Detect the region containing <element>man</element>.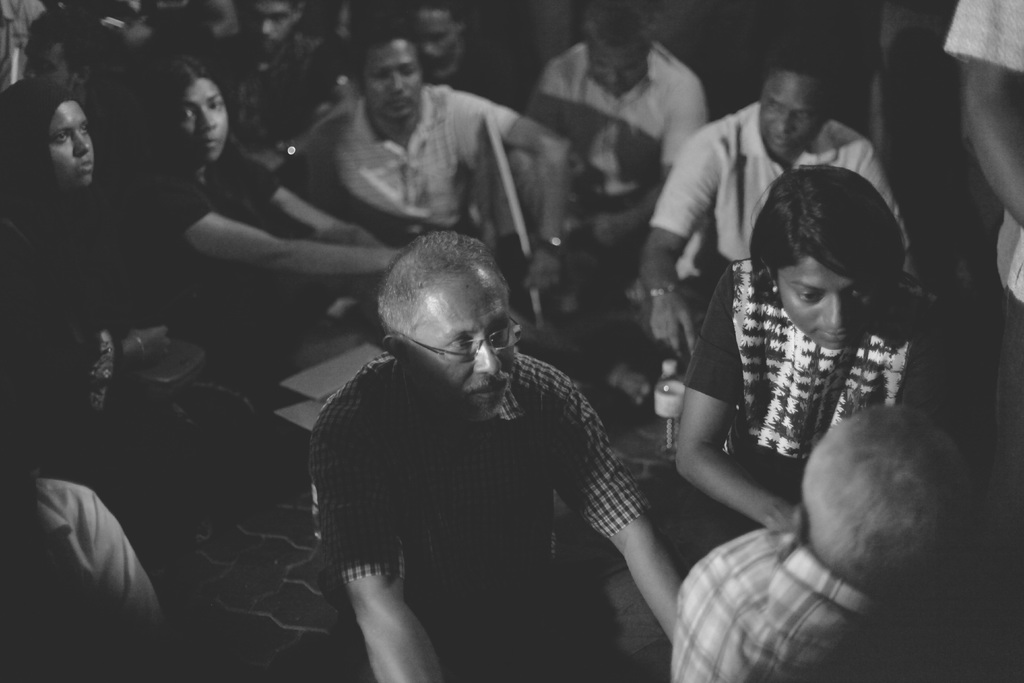
l=517, t=0, r=711, b=270.
